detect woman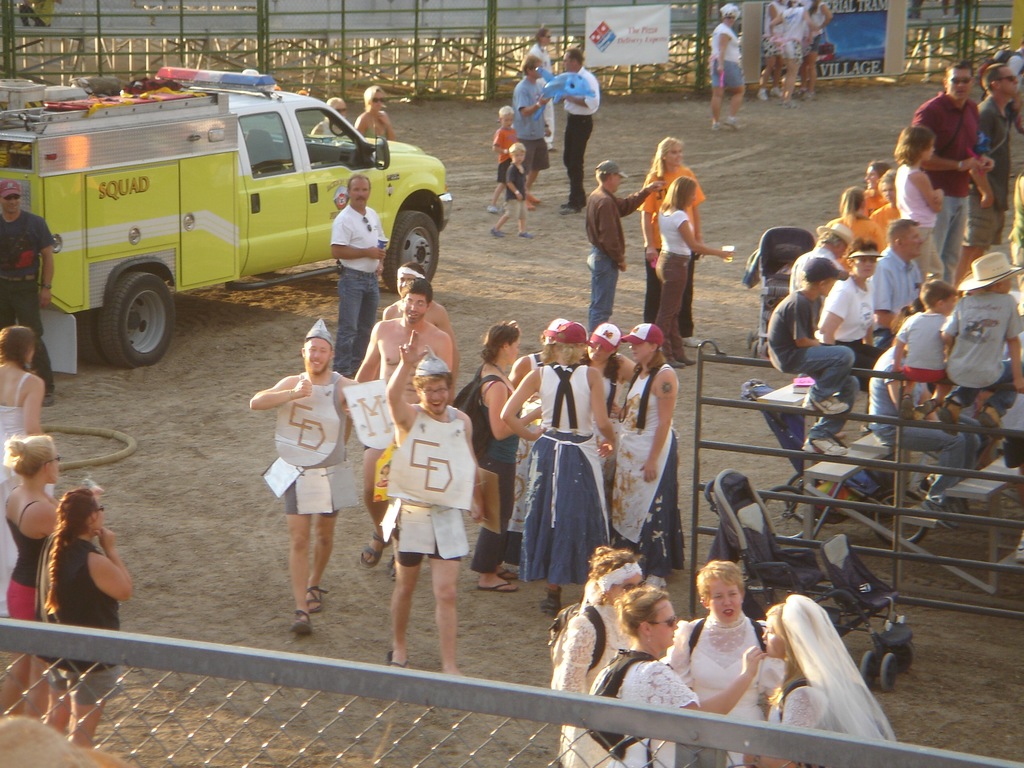
region(448, 321, 552, 590)
